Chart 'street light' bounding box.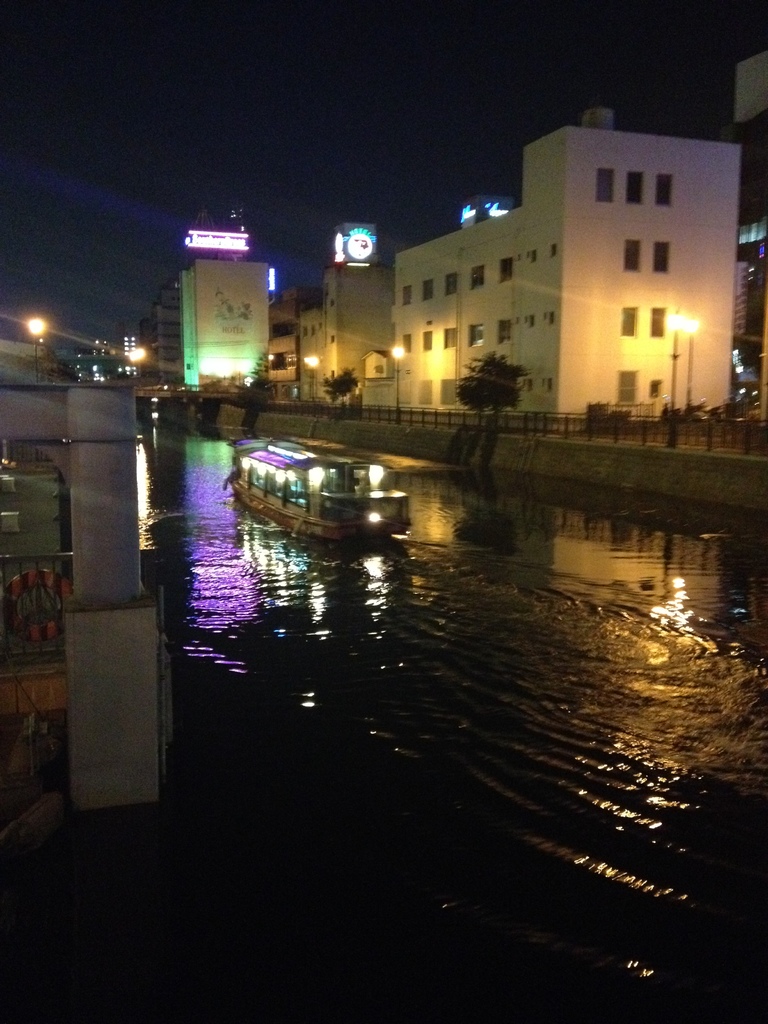
Charted: 27 317 48 387.
